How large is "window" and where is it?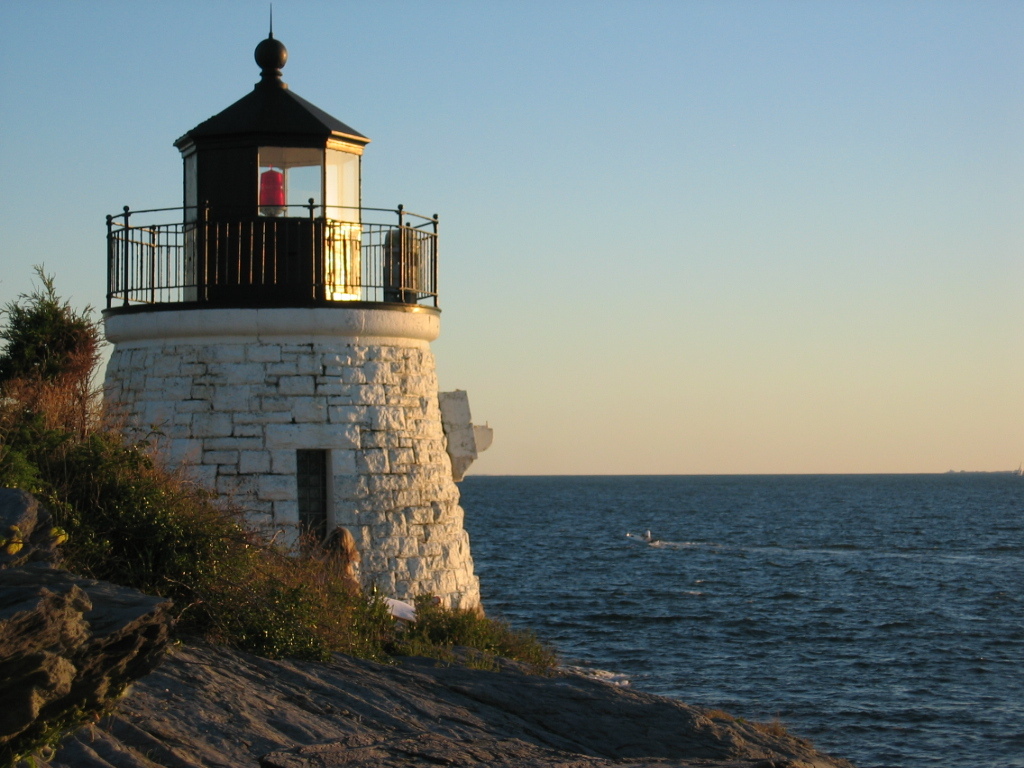
Bounding box: pyautogui.locateOnScreen(326, 144, 365, 229).
